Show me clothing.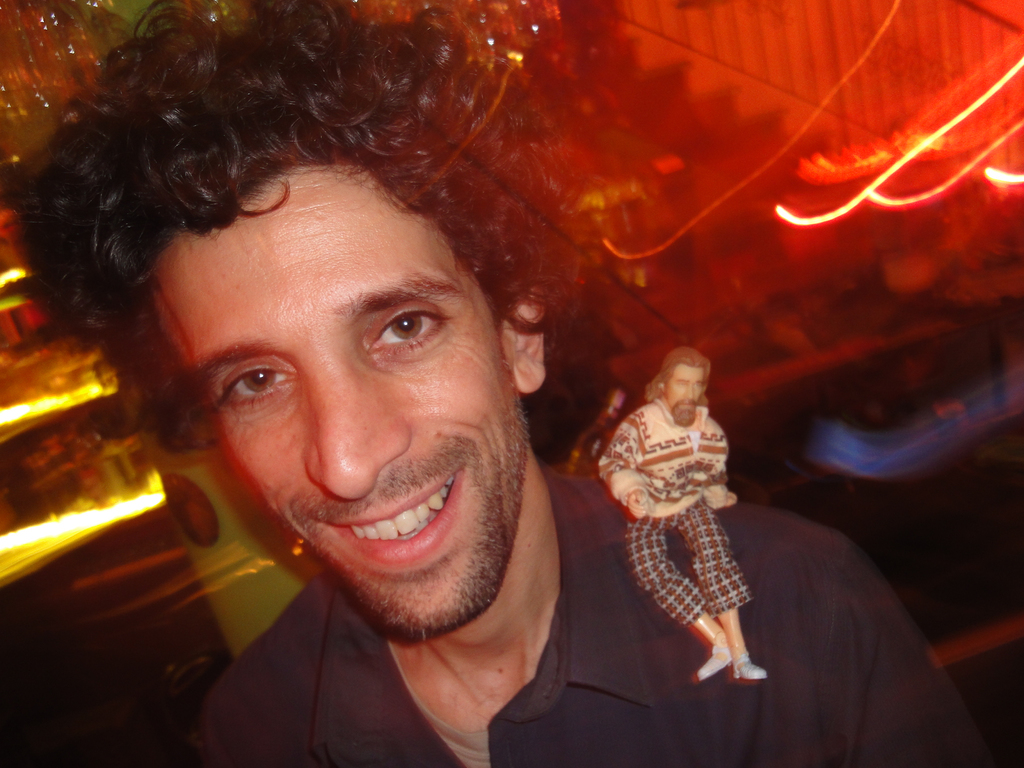
clothing is here: Rect(189, 463, 997, 767).
